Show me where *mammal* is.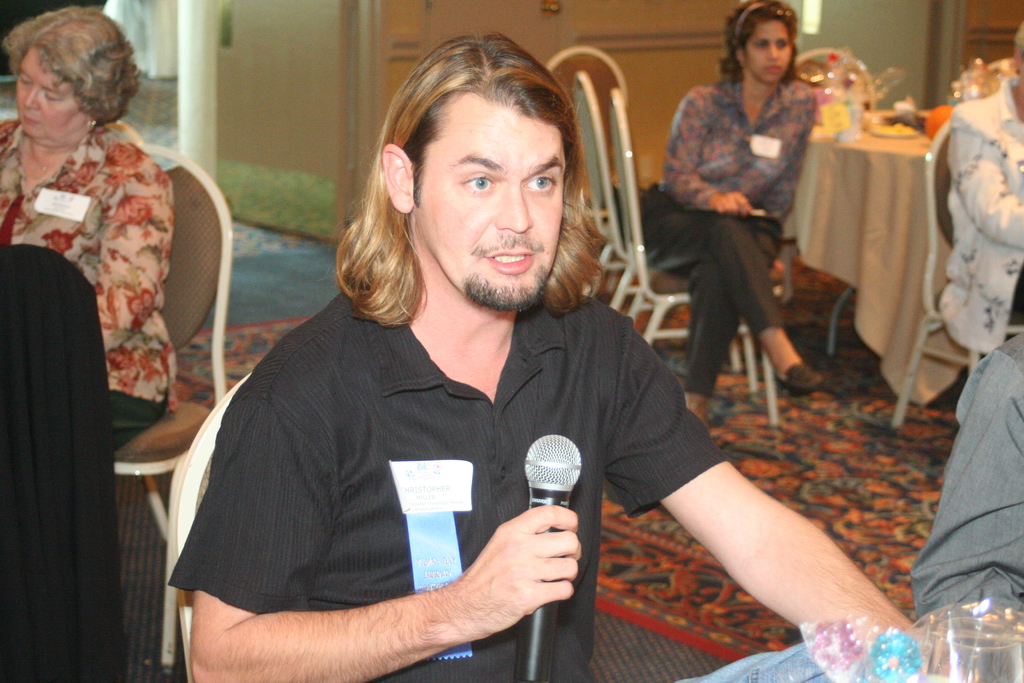
*mammal* is at detection(898, 329, 1023, 623).
